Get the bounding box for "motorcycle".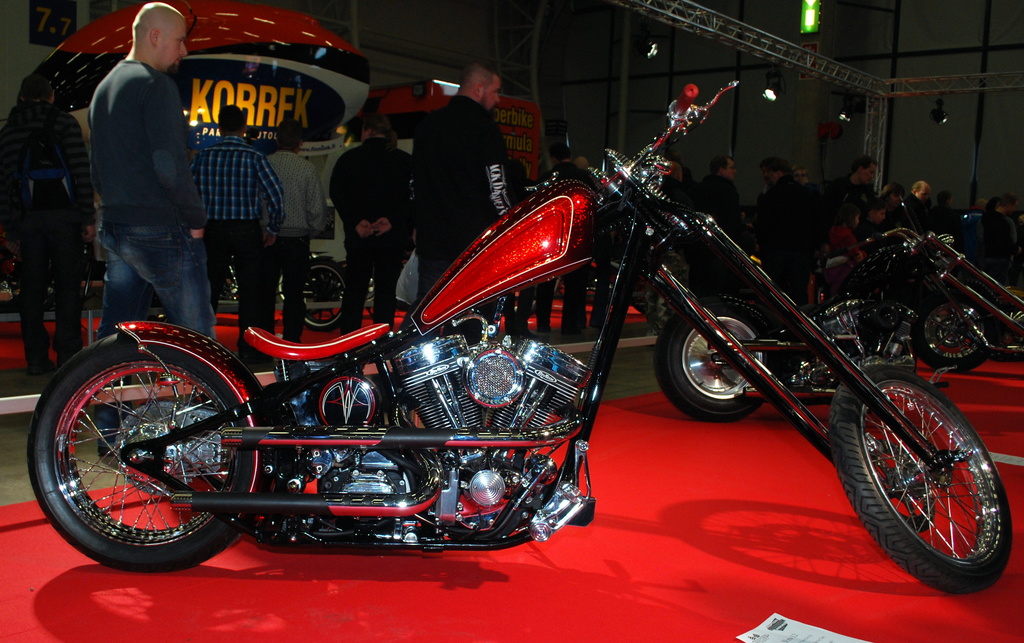
<region>649, 189, 1023, 425</region>.
